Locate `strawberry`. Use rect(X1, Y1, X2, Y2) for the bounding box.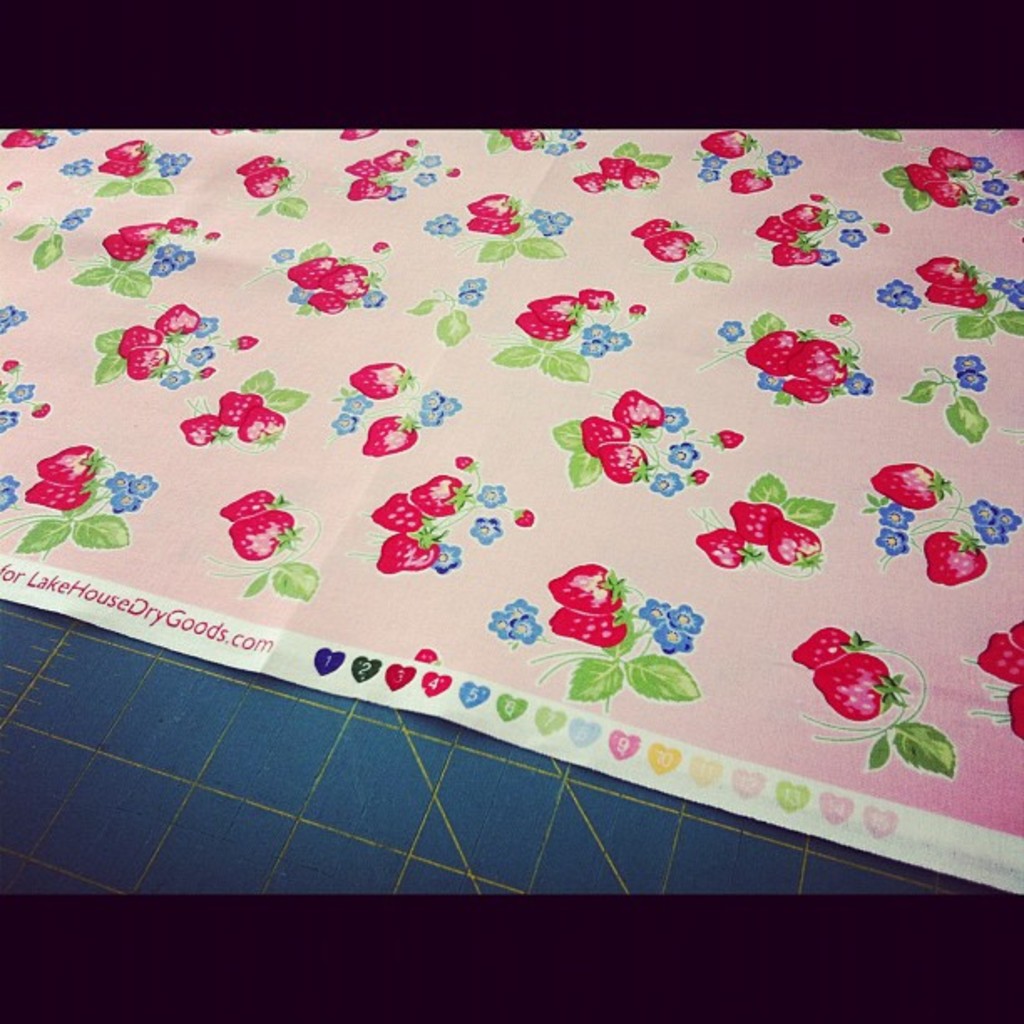
rect(152, 300, 201, 340).
